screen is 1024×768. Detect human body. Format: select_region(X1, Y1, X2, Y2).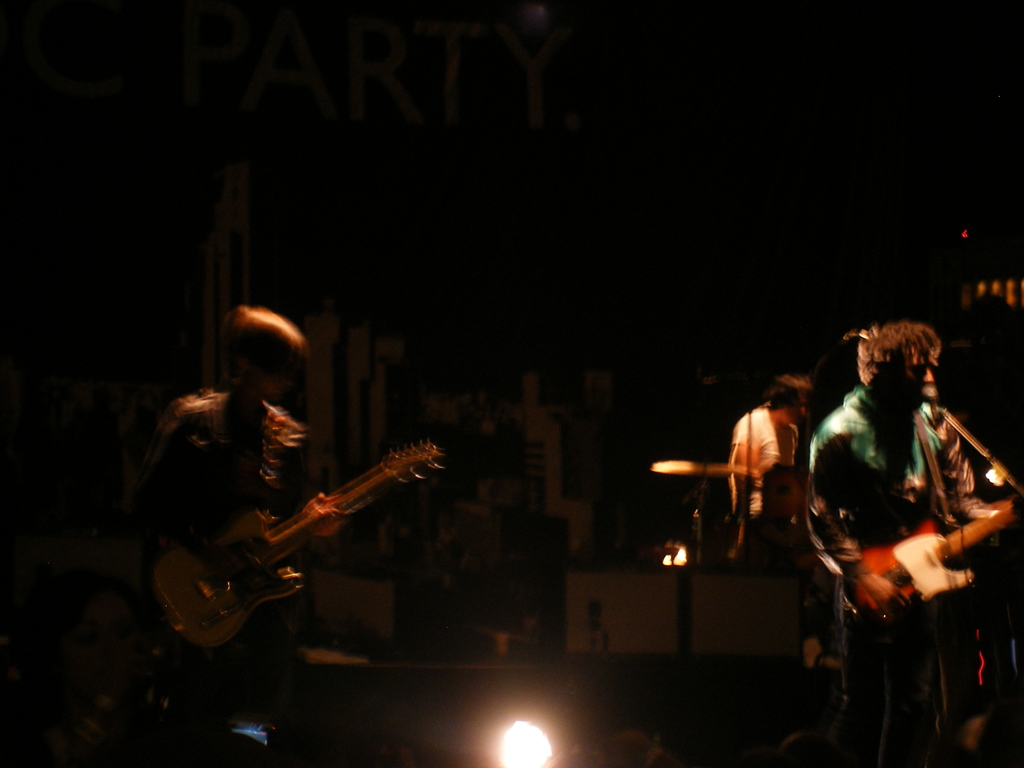
select_region(726, 398, 800, 566).
